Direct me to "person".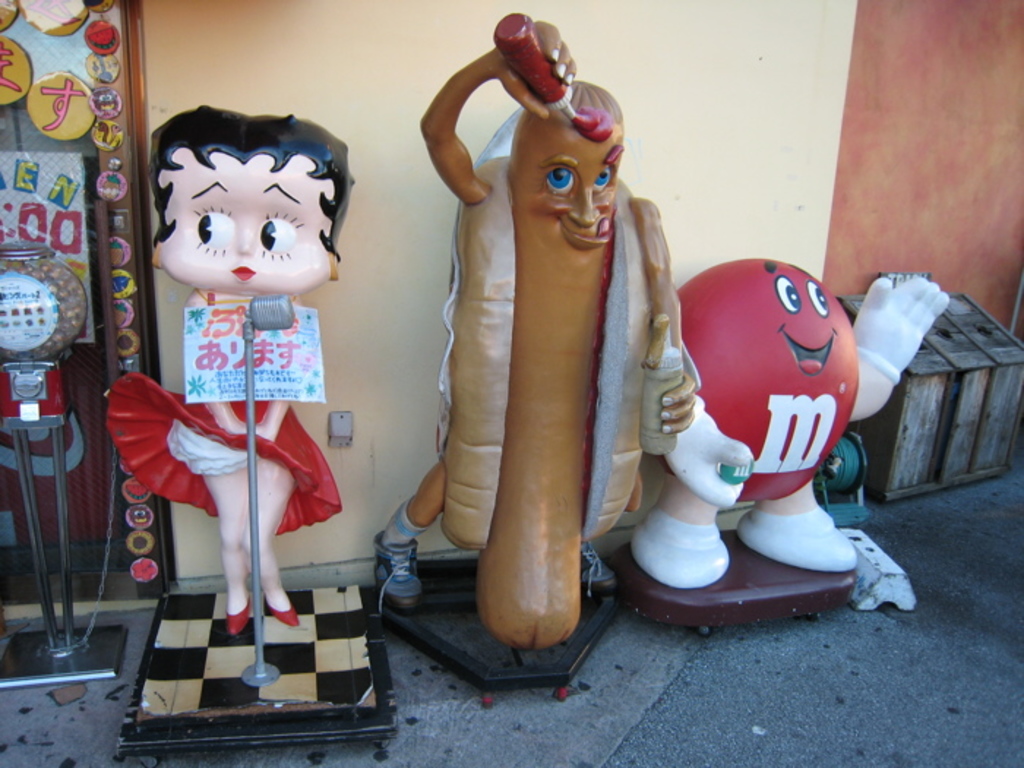
Direction: 102, 102, 355, 633.
